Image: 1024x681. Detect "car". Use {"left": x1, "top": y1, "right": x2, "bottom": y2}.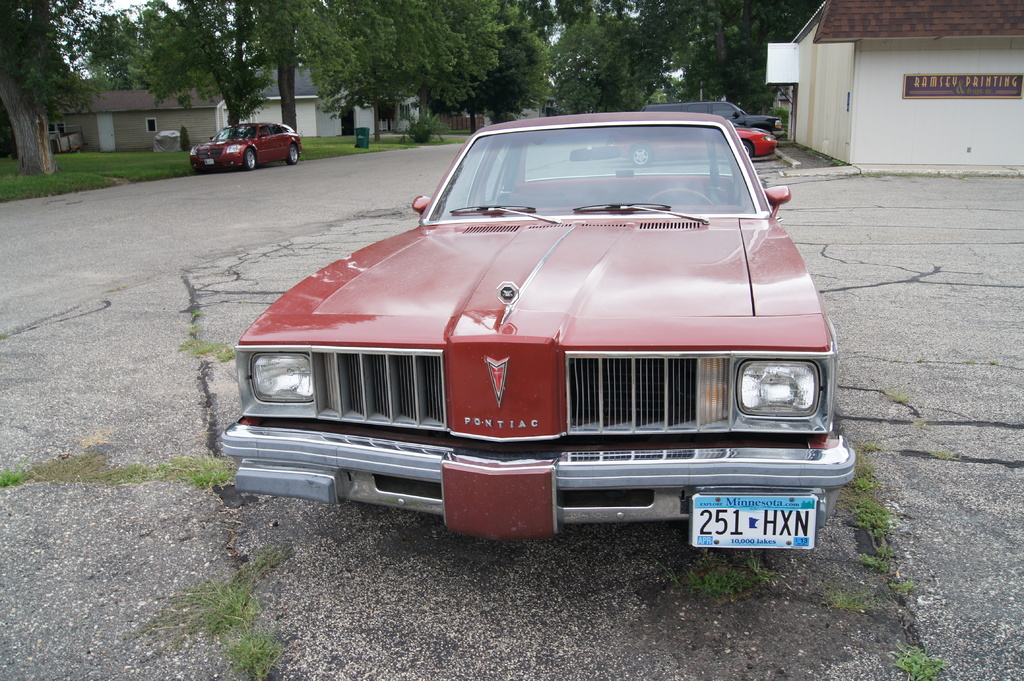
{"left": 216, "top": 117, "right": 861, "bottom": 563}.
